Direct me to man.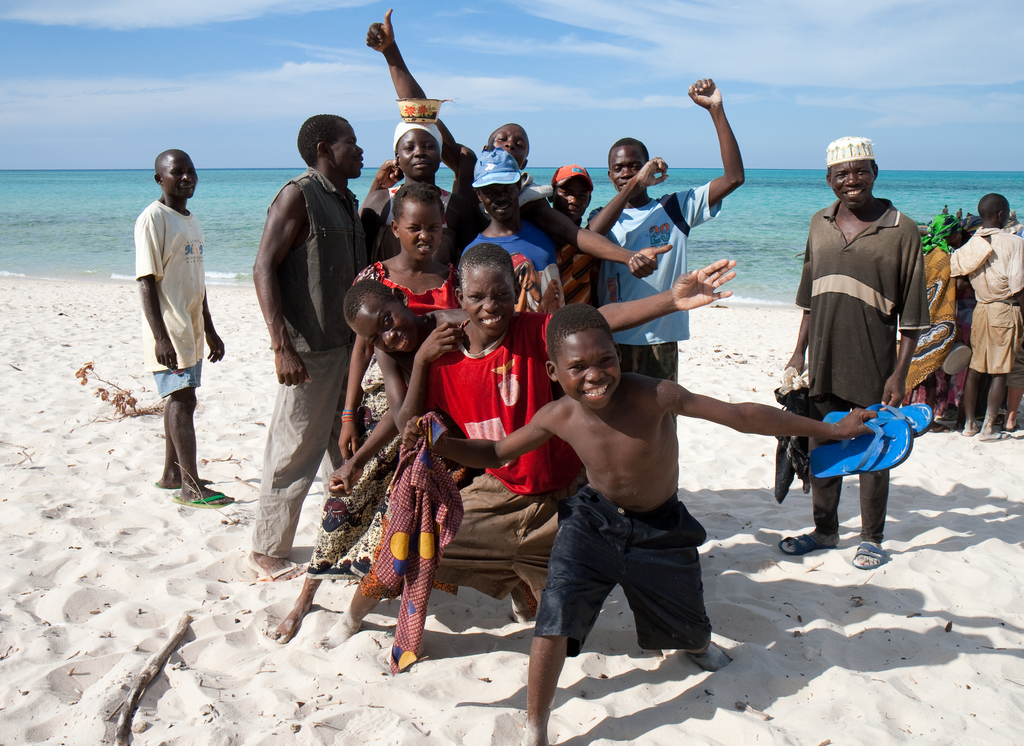
Direction: rect(319, 239, 733, 641).
